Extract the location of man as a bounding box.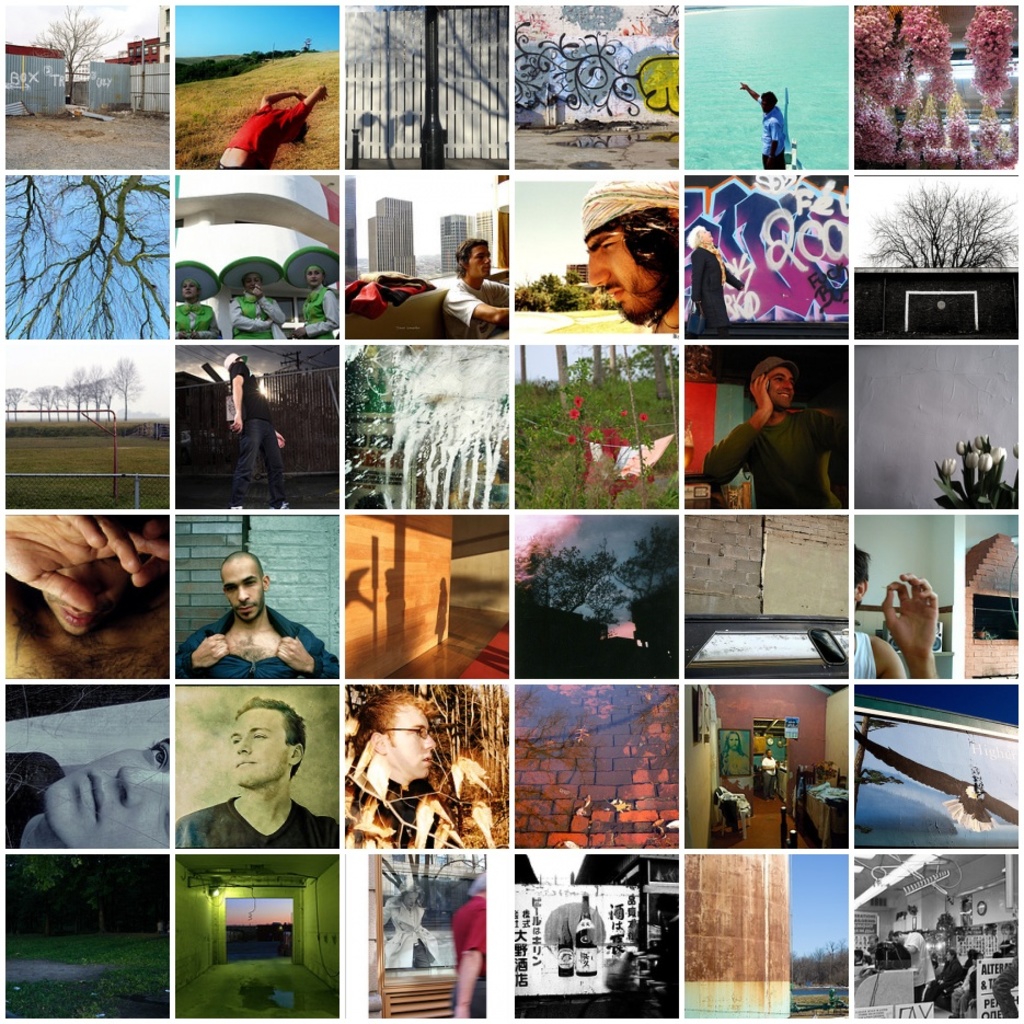
pyautogui.locateOnScreen(848, 542, 944, 679).
